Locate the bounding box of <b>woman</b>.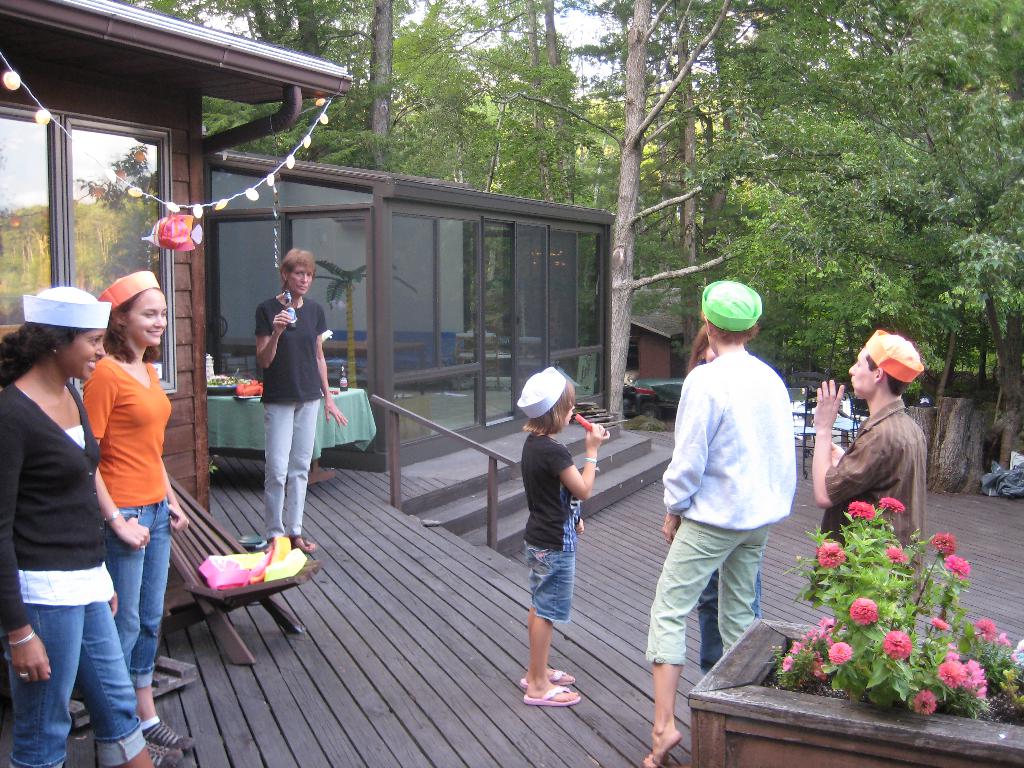
Bounding box: crop(255, 247, 350, 557).
